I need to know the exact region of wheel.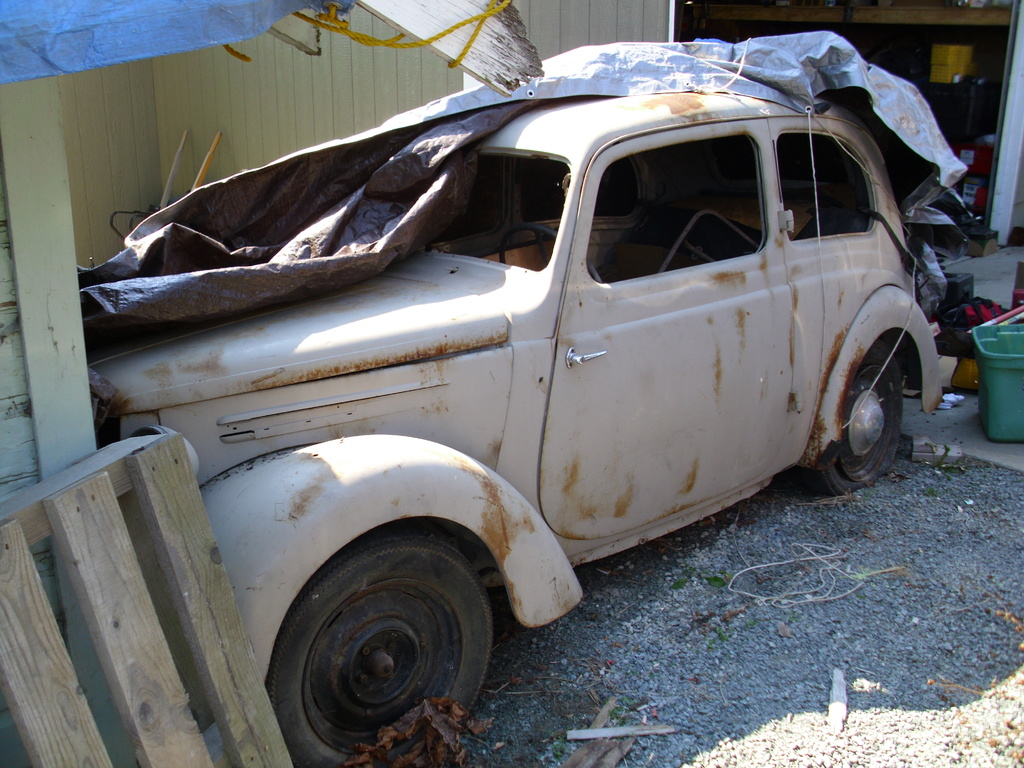
Region: 803,340,902,498.
